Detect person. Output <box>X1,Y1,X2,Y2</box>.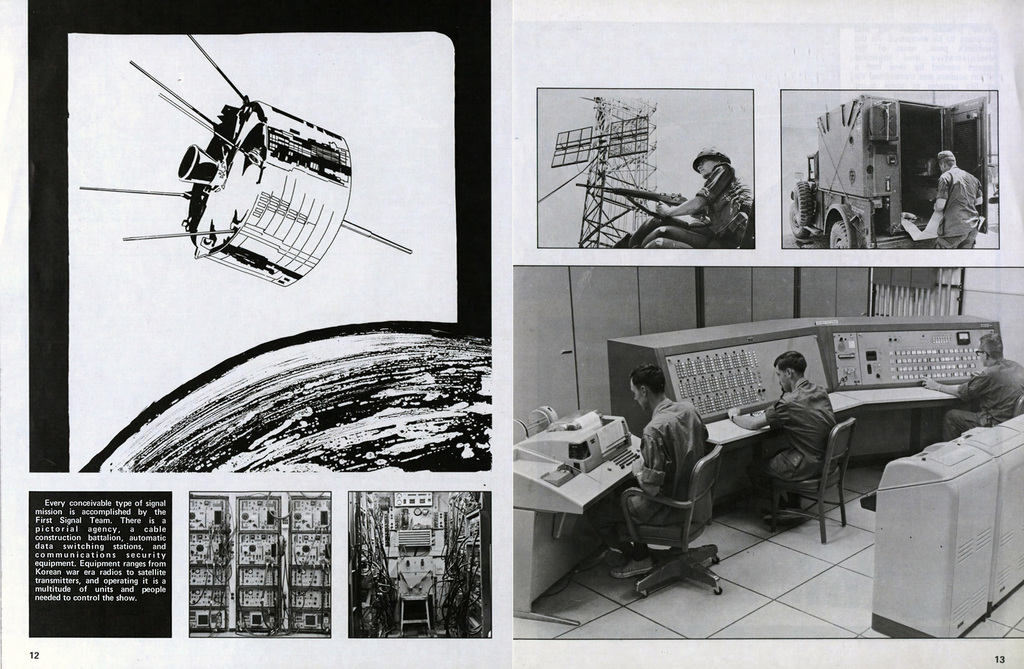
<box>607,362,707,581</box>.
